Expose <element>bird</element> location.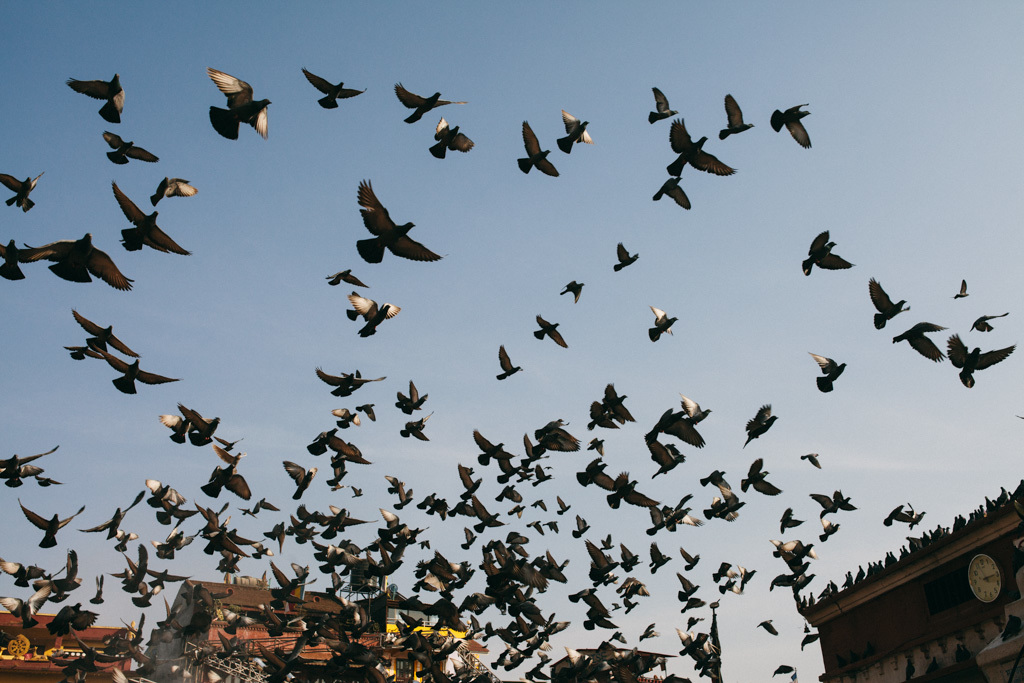
Exposed at (954,274,969,299).
